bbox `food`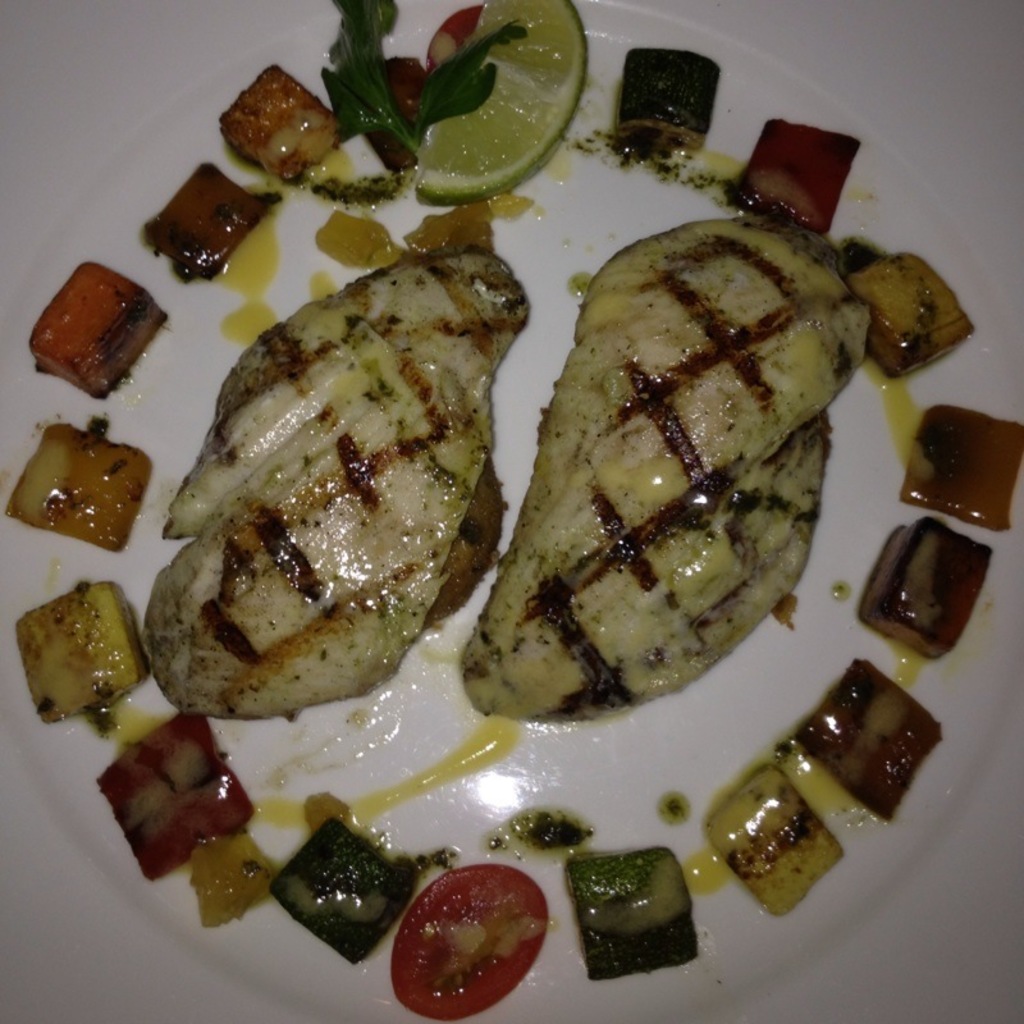
bbox=[13, 580, 150, 732]
